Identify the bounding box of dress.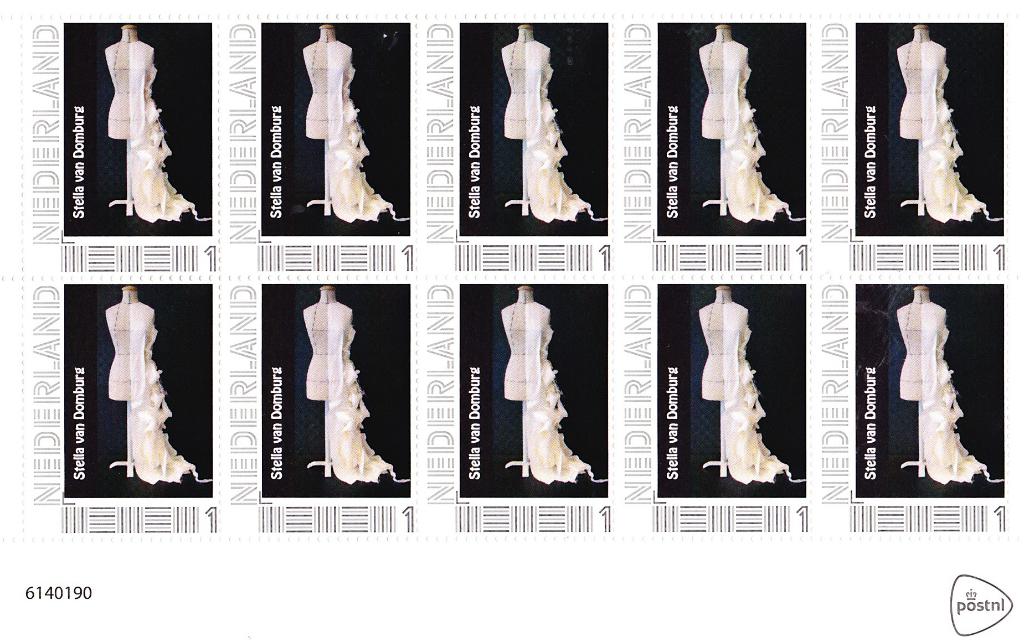
pyautogui.locateOnScreen(294, 298, 347, 404).
